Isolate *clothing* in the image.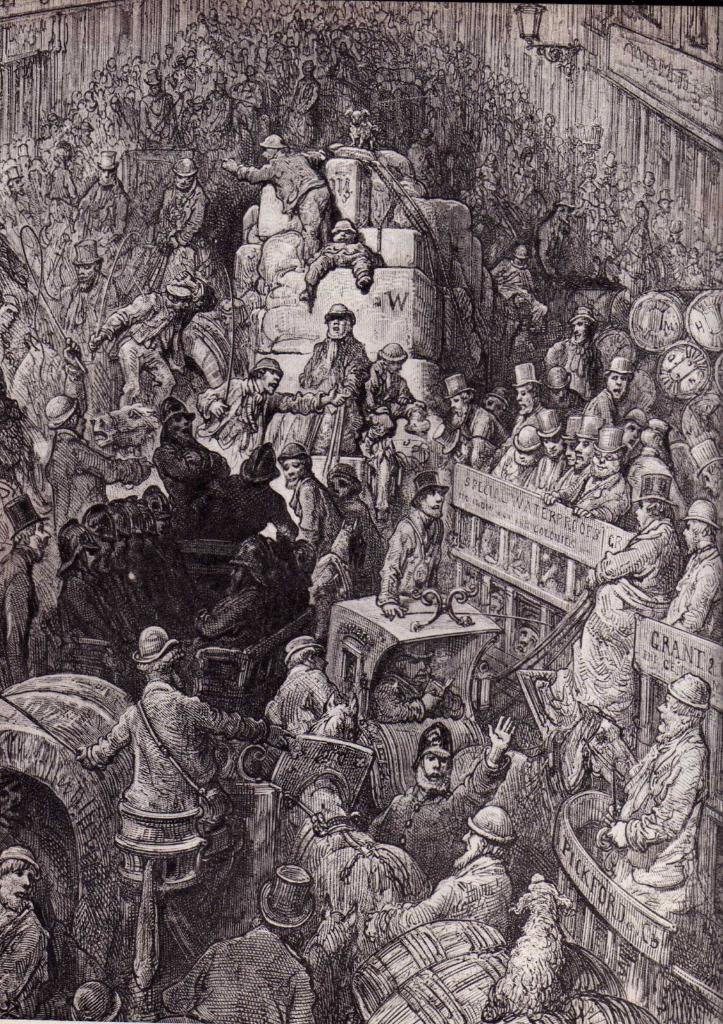
Isolated region: (left=308, top=236, right=375, bottom=298).
